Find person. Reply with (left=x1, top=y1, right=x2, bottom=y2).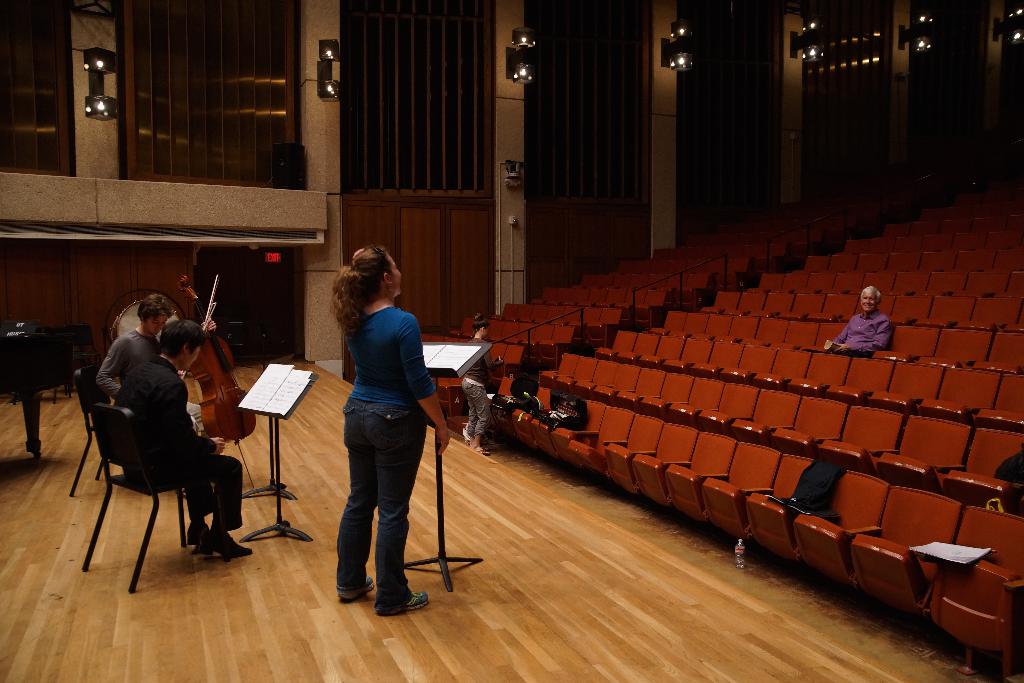
(left=97, top=288, right=207, bottom=427).
